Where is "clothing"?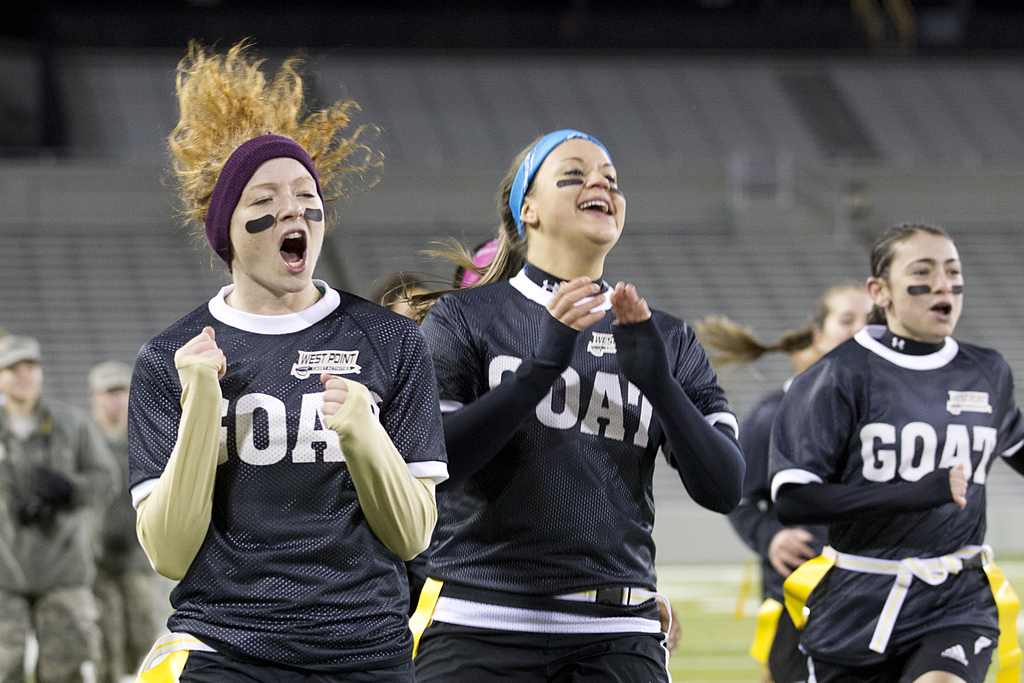
(408, 253, 745, 682).
